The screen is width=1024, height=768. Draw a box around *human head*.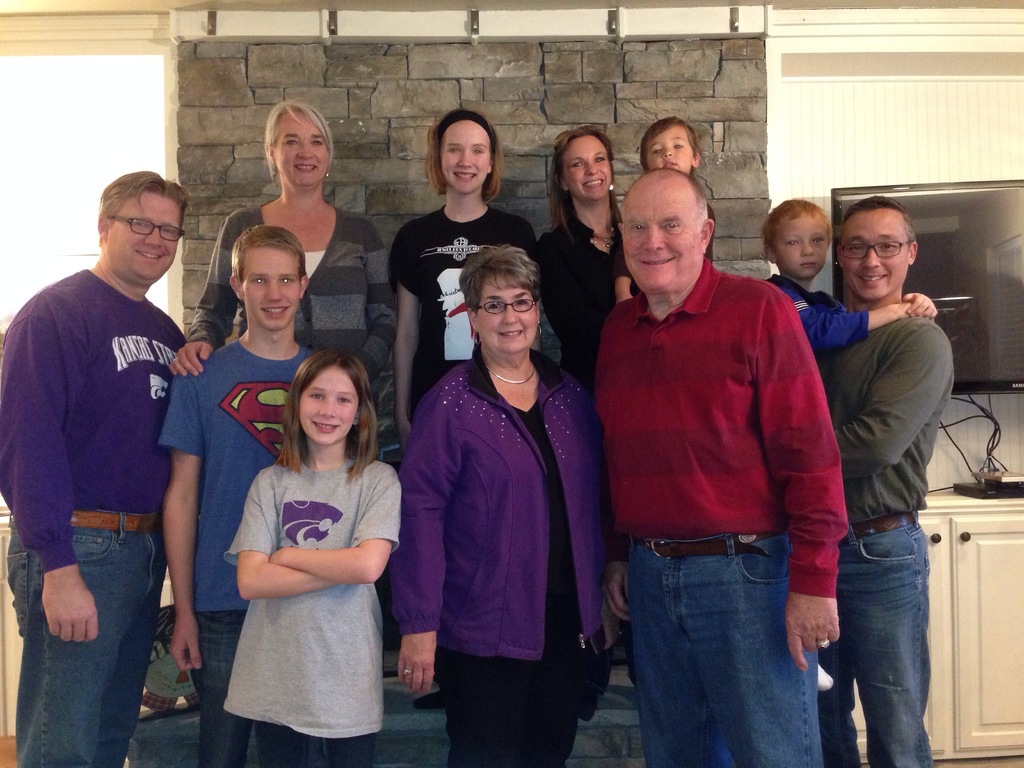
detection(760, 196, 835, 279).
